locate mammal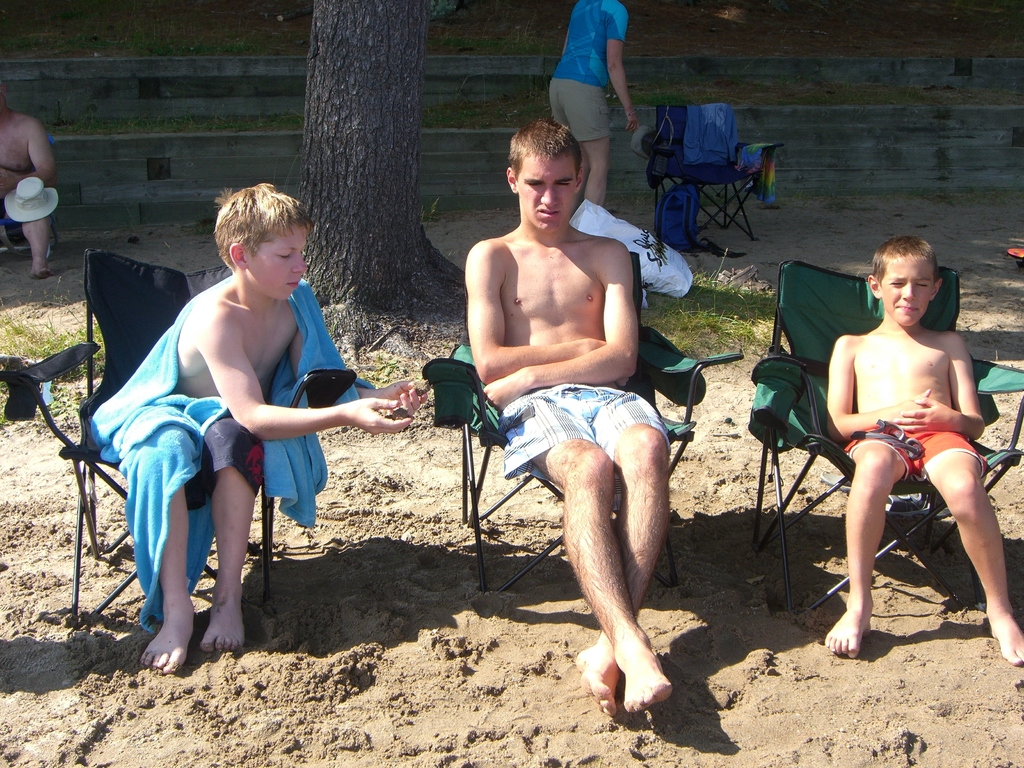
458, 122, 668, 716
